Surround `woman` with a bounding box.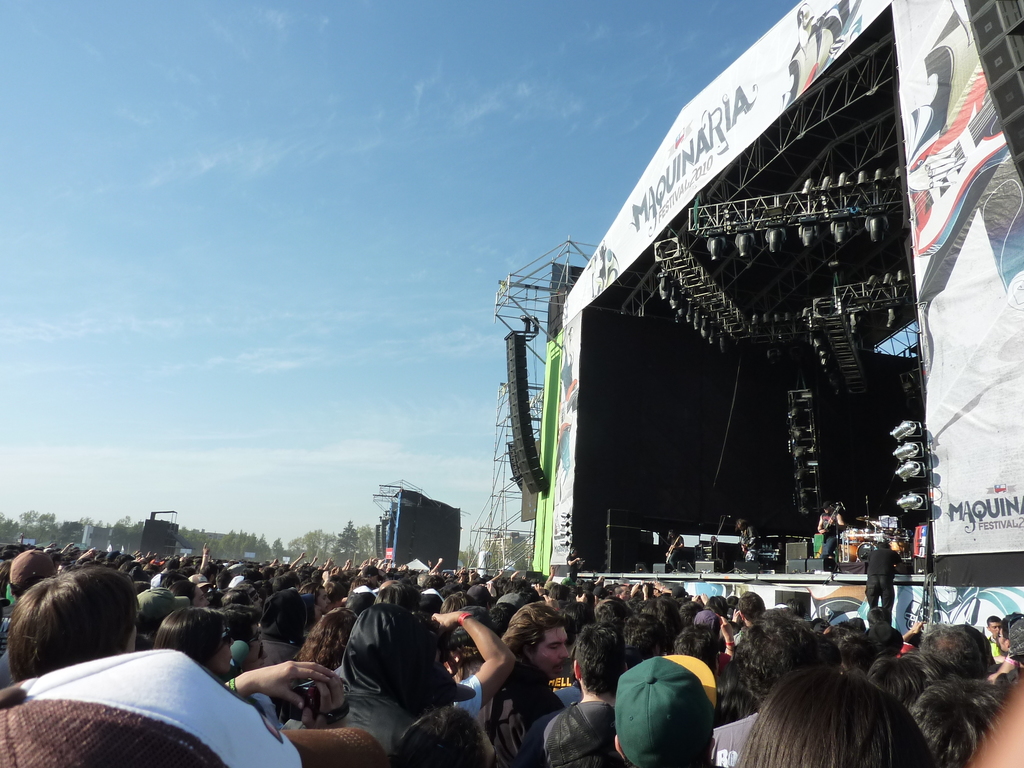
l=730, t=660, r=940, b=767.
